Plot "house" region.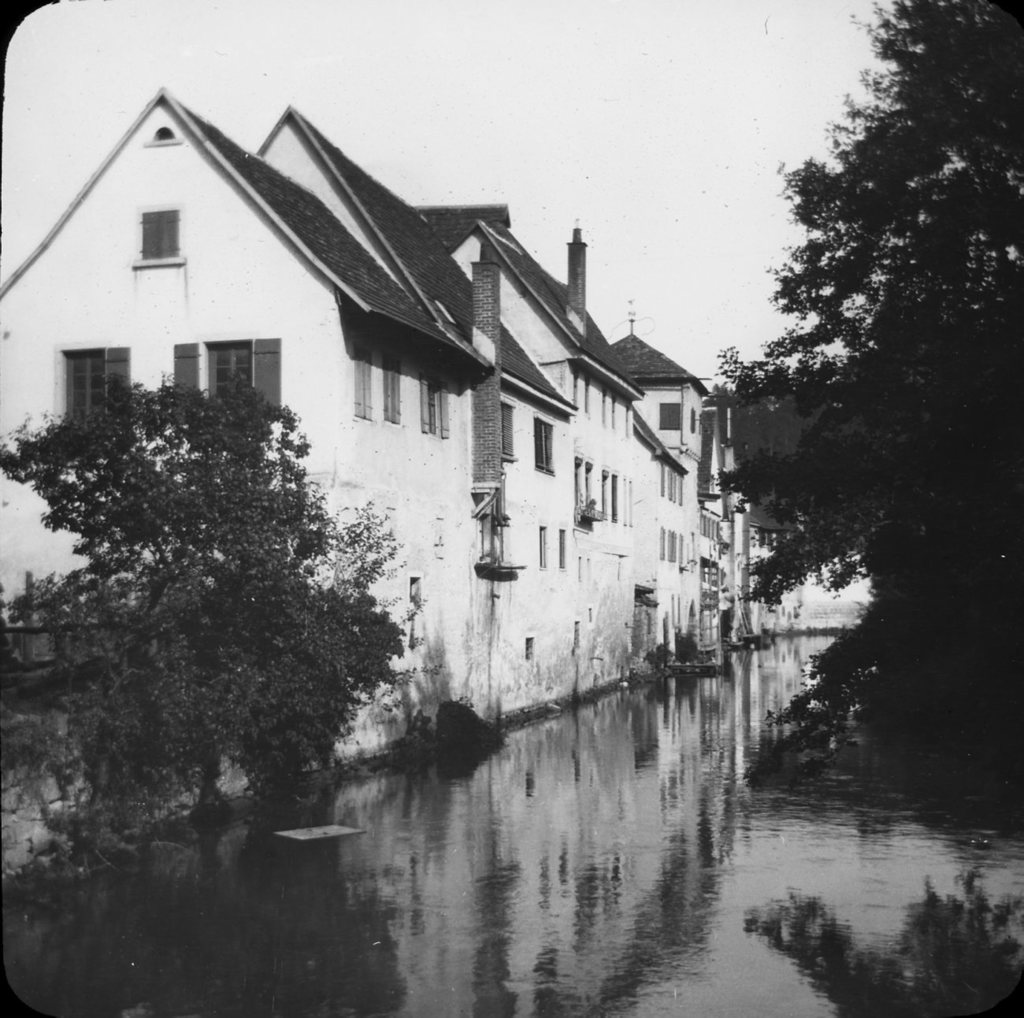
Plotted at {"left": 600, "top": 289, "right": 758, "bottom": 676}.
